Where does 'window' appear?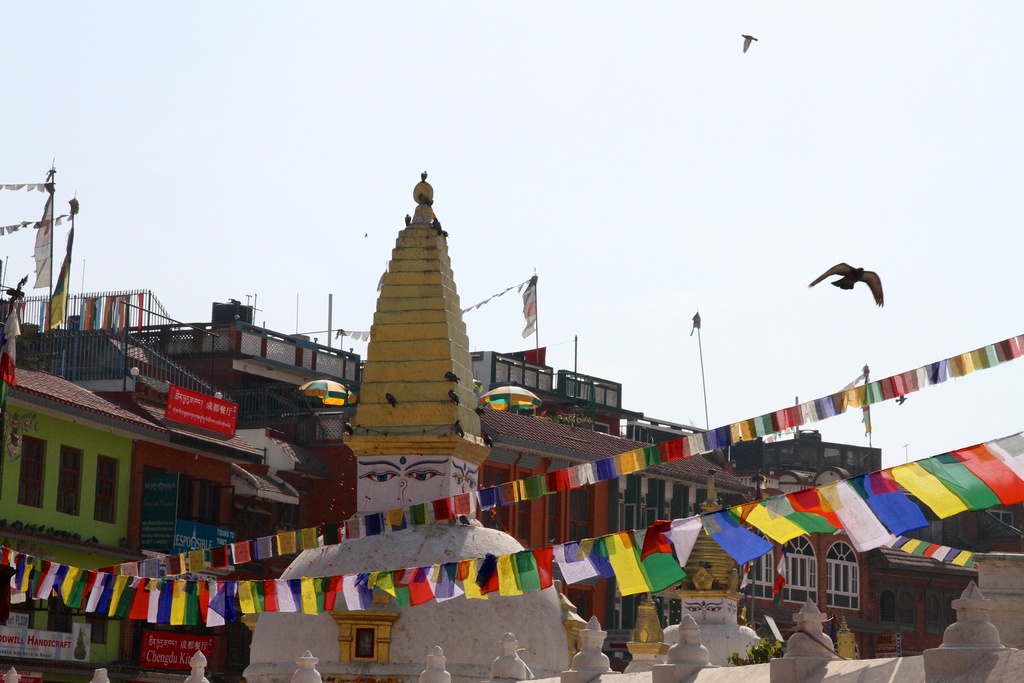
Appears at [20, 436, 49, 509].
